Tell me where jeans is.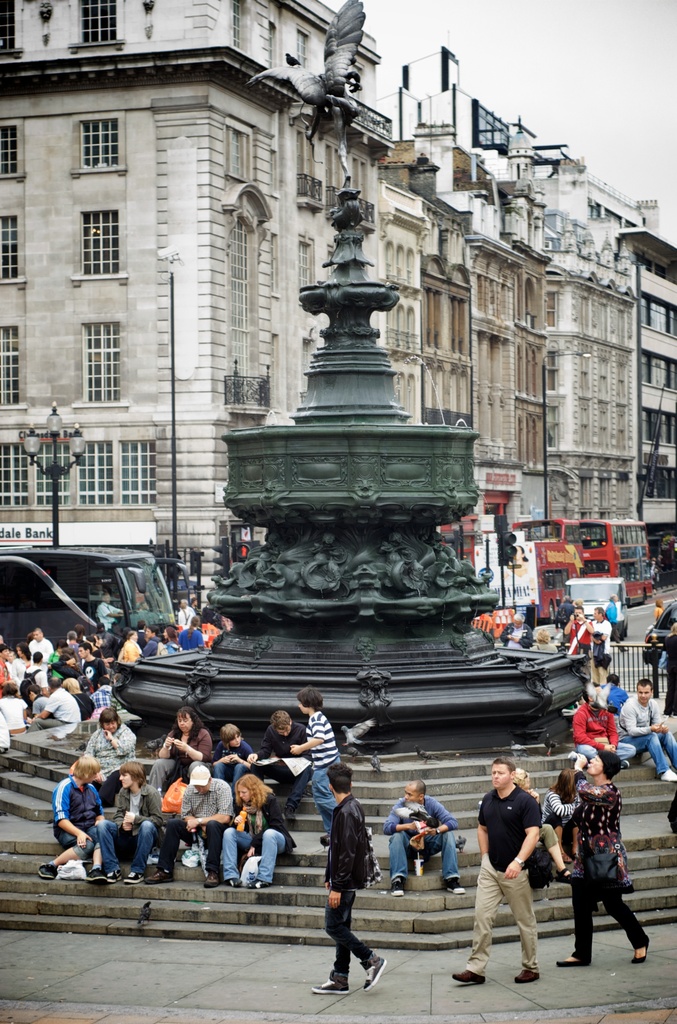
jeans is at <region>646, 729, 676, 792</region>.
